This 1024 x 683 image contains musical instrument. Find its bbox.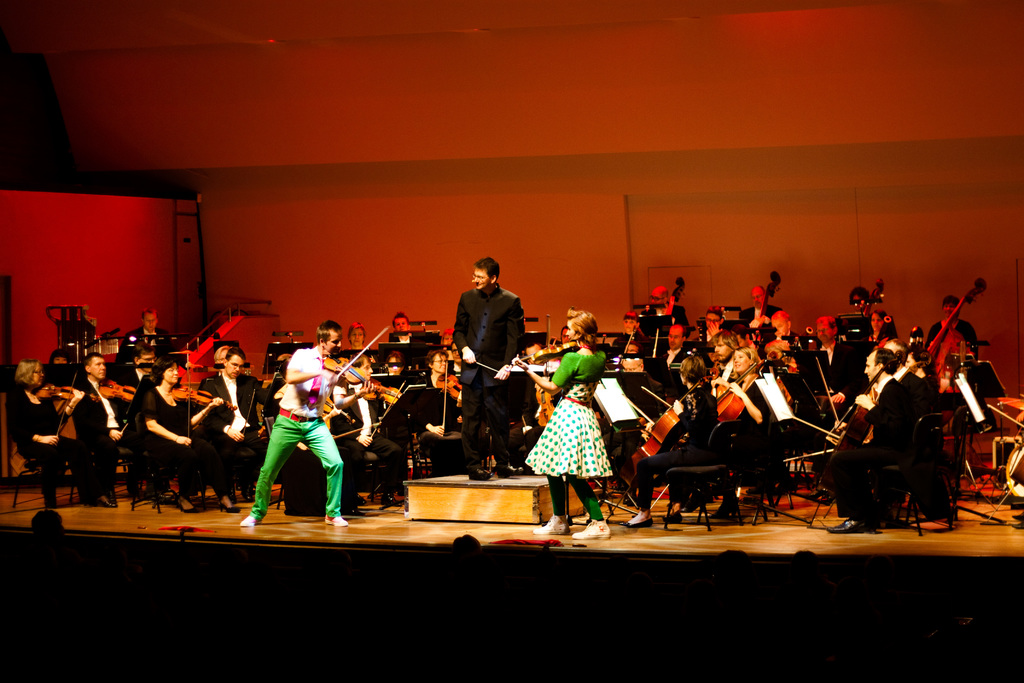
927/278/980/350.
